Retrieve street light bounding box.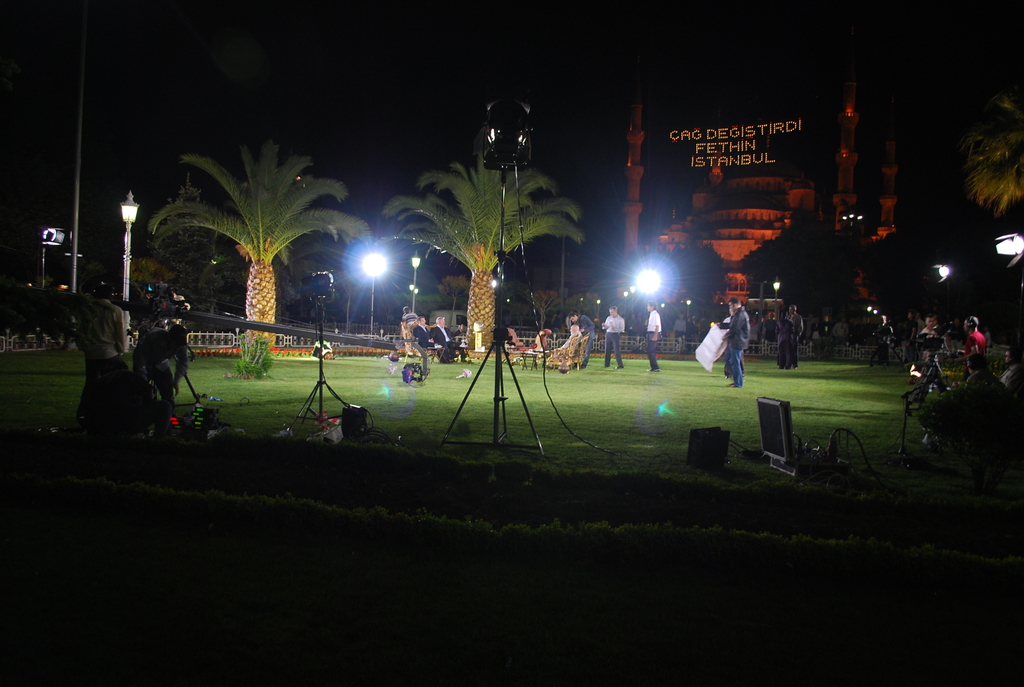
Bounding box: (left=764, top=276, right=782, bottom=317).
